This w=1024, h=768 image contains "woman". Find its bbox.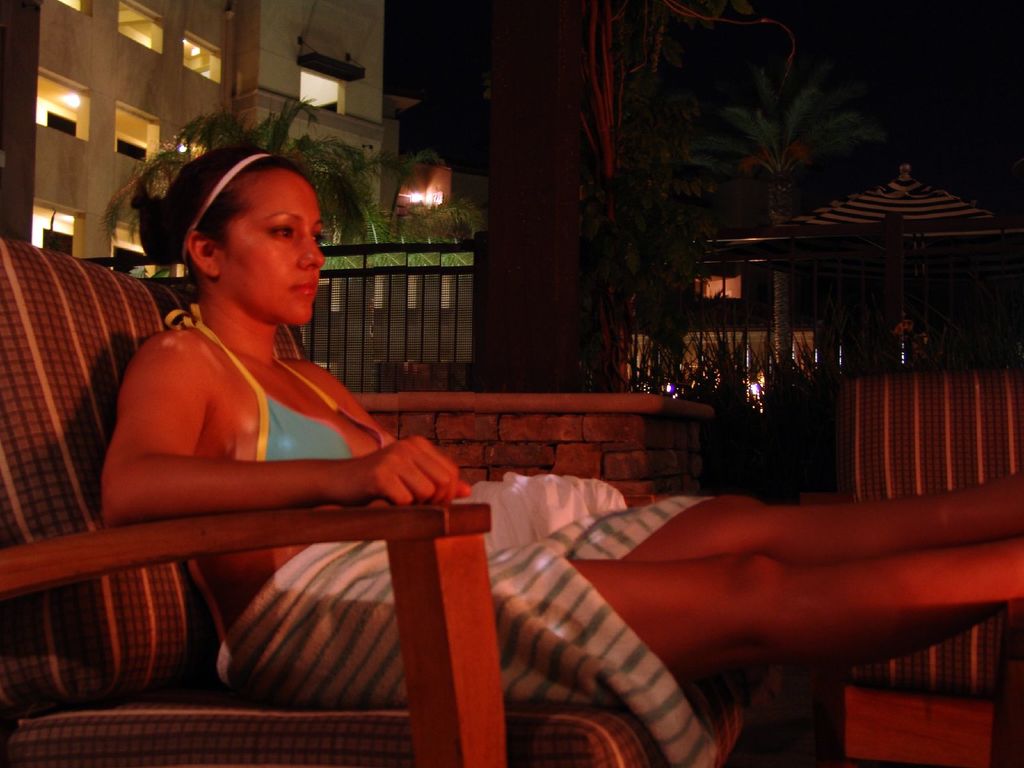
bbox=[97, 142, 1023, 711].
